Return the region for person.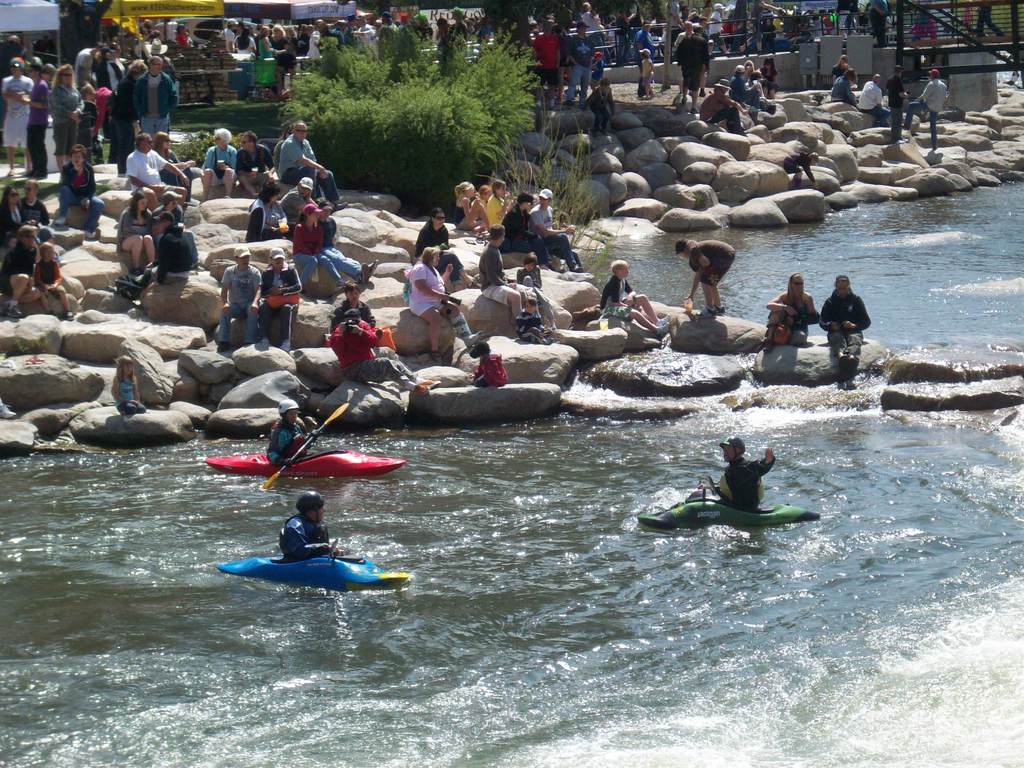
764 274 817 363.
